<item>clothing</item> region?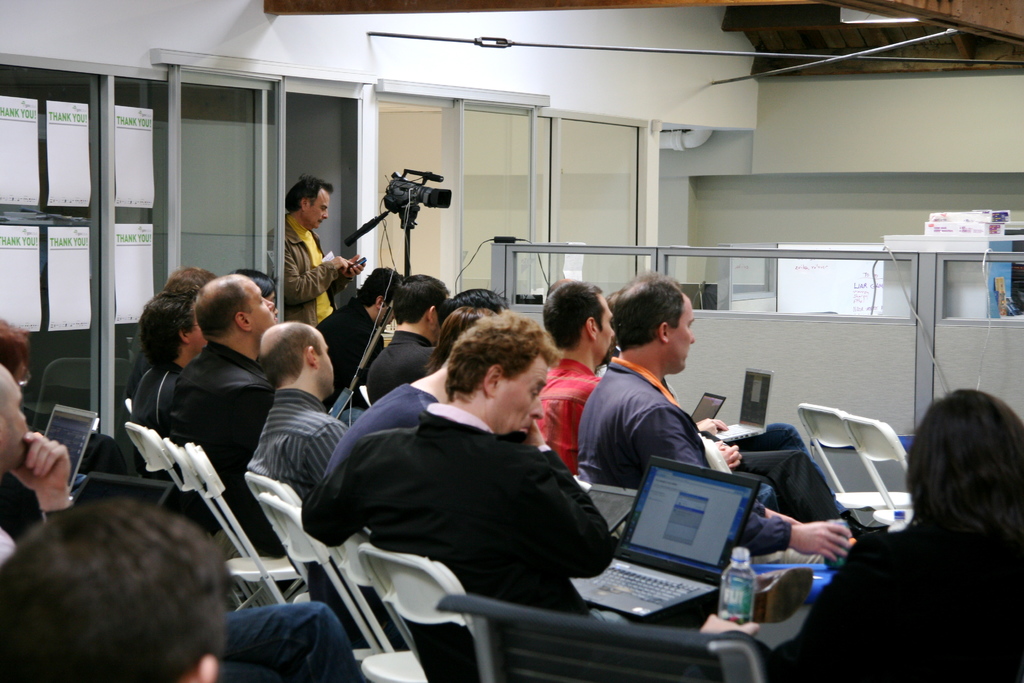
select_region(577, 353, 795, 566)
